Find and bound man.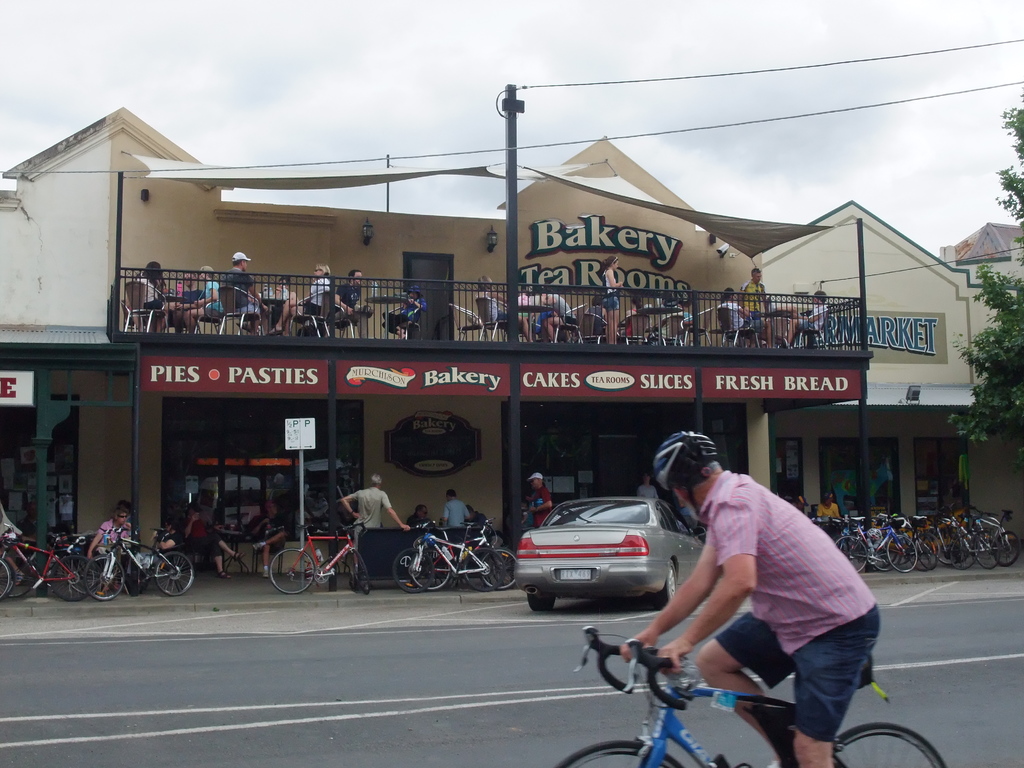
Bound: [left=442, top=492, right=474, bottom=531].
